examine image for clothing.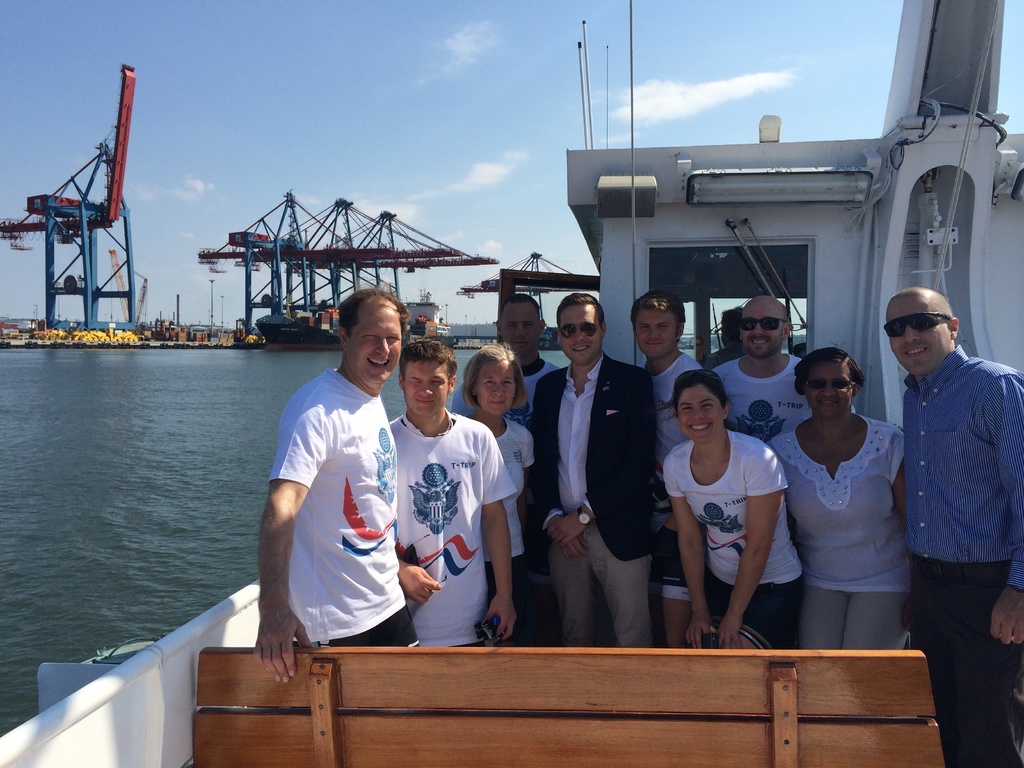
Examination result: crop(477, 412, 538, 643).
